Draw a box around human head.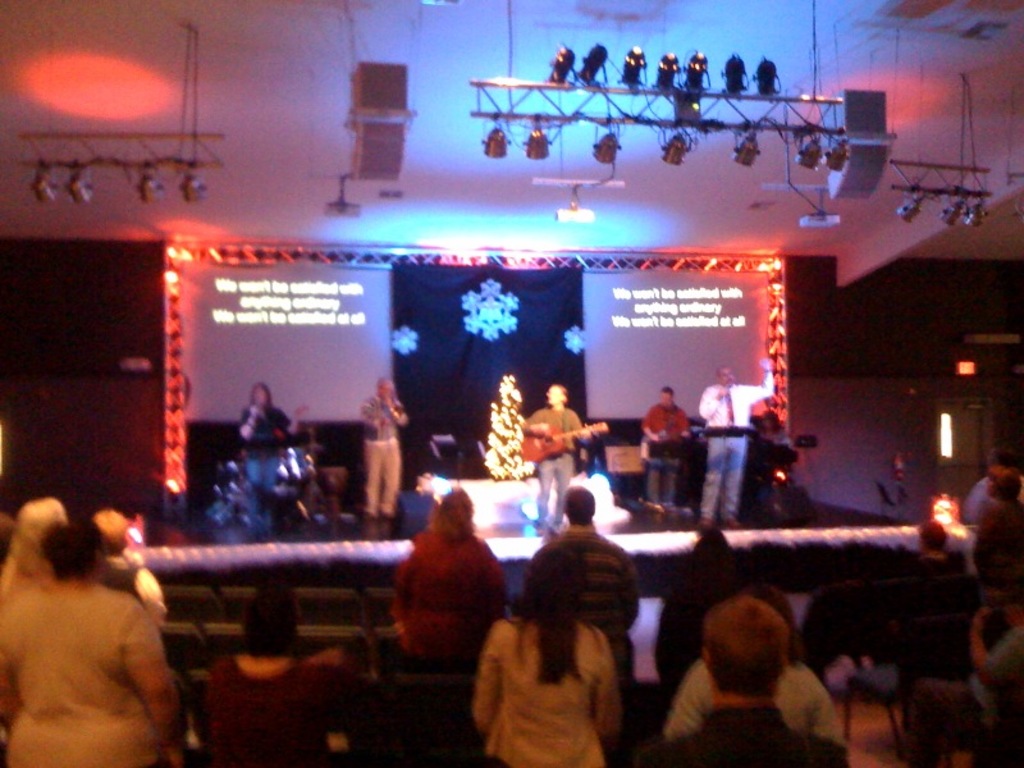
bbox=(238, 586, 306, 664).
